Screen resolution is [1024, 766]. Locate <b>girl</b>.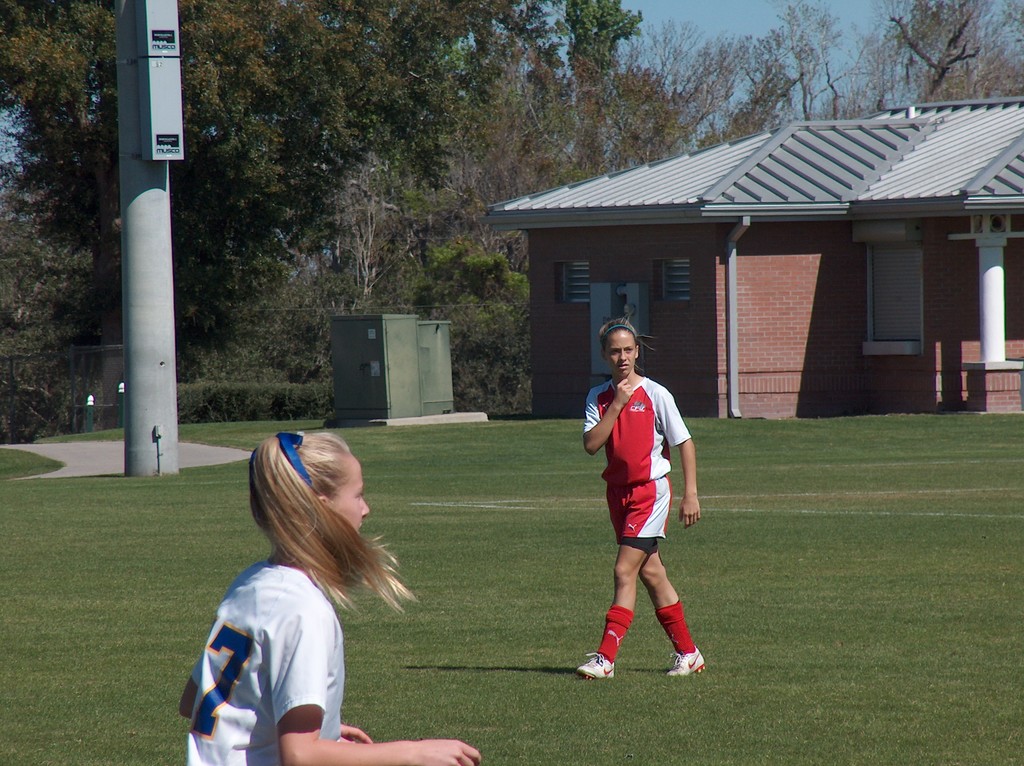
rect(575, 314, 706, 682).
